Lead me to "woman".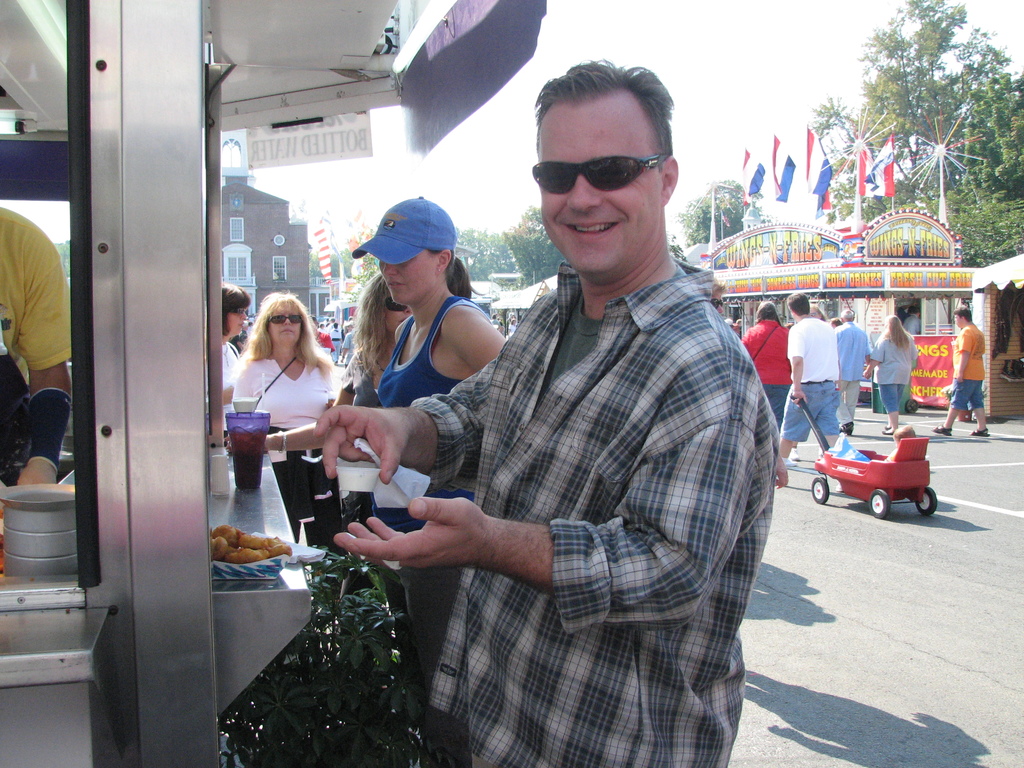
Lead to Rect(346, 195, 511, 764).
